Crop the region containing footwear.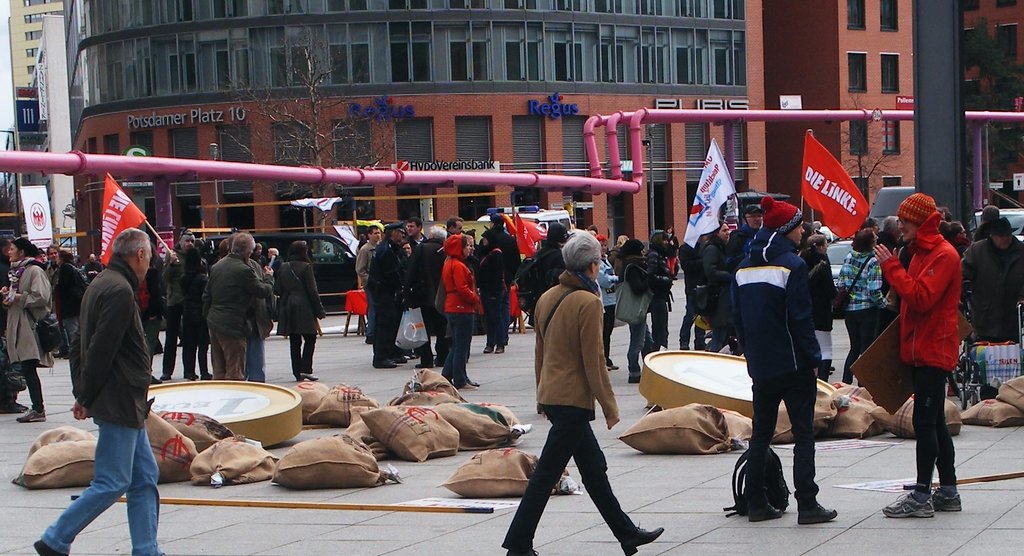
Crop region: BBox(505, 551, 539, 555).
